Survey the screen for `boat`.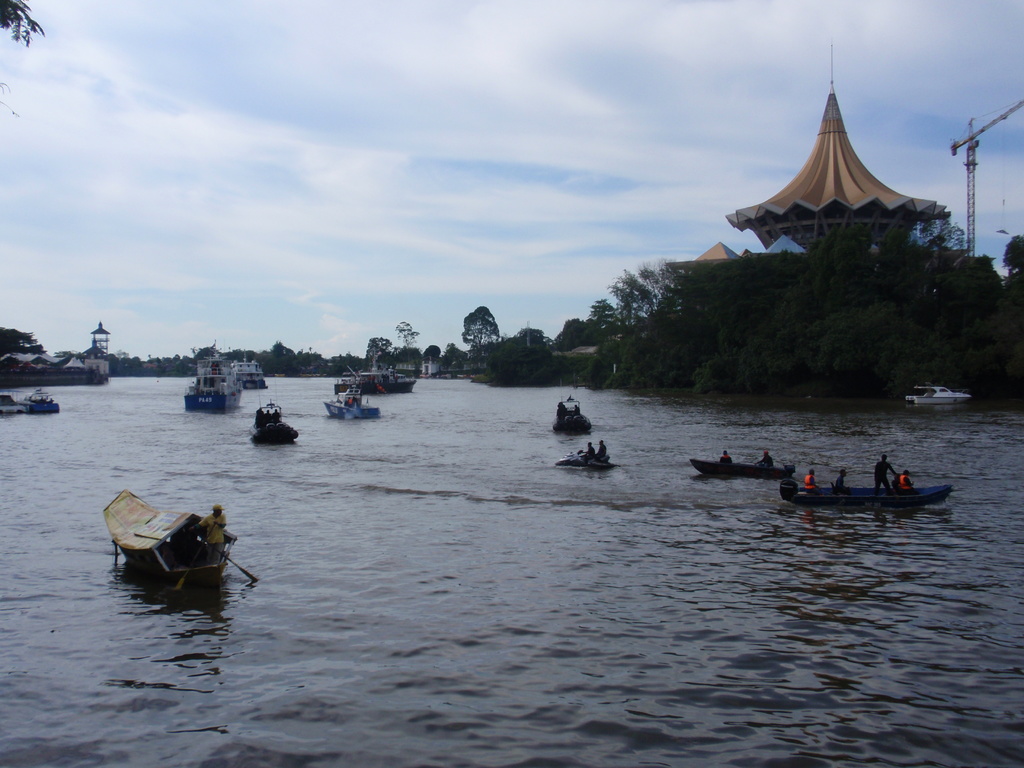
Survey found: [557, 451, 616, 470].
